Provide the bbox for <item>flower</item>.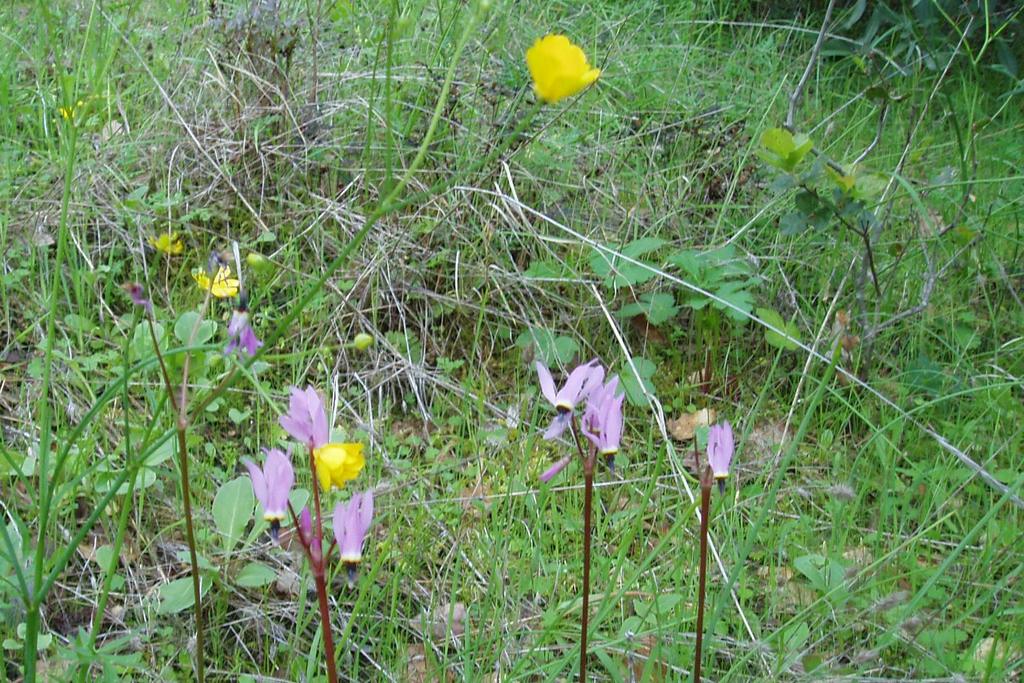
{"x1": 580, "y1": 391, "x2": 626, "y2": 453}.
